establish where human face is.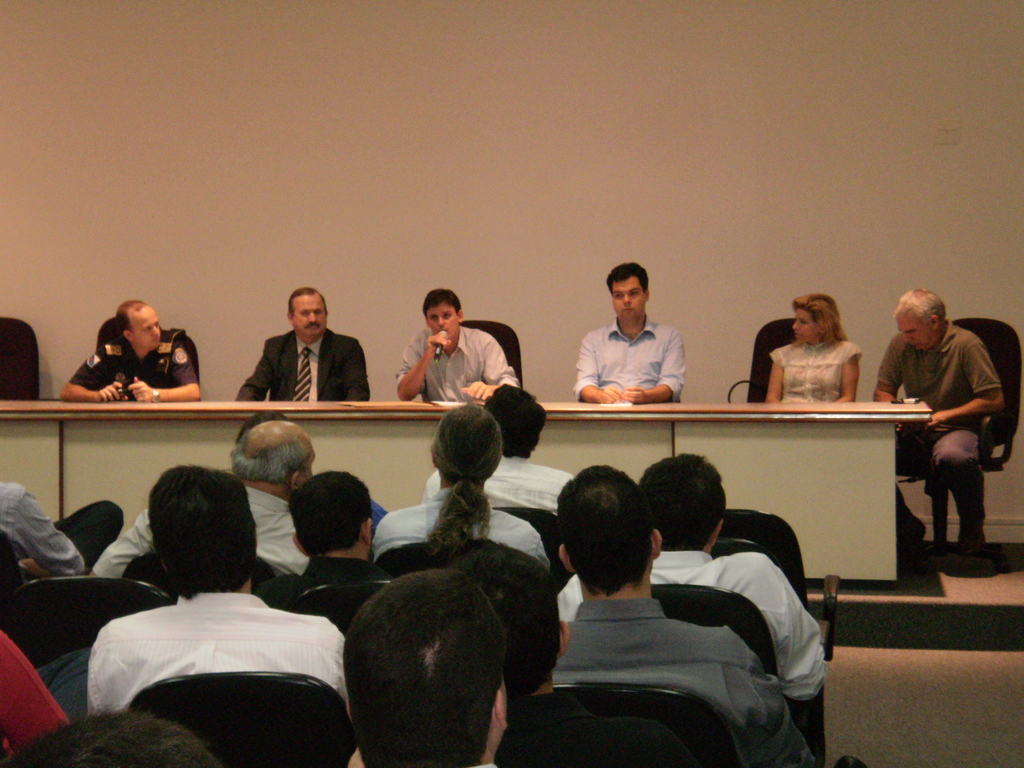
Established at detection(790, 307, 816, 343).
